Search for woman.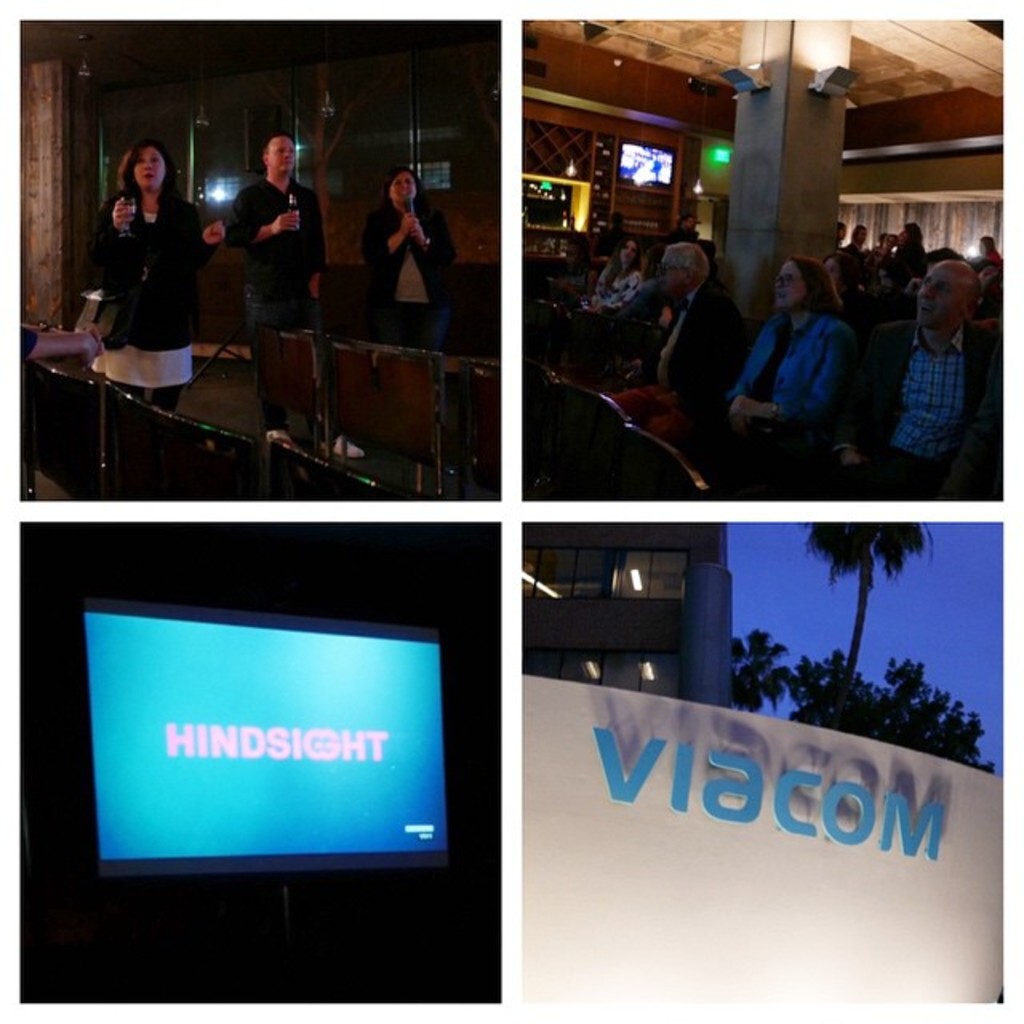
Found at pyautogui.locateOnScreen(589, 230, 650, 312).
